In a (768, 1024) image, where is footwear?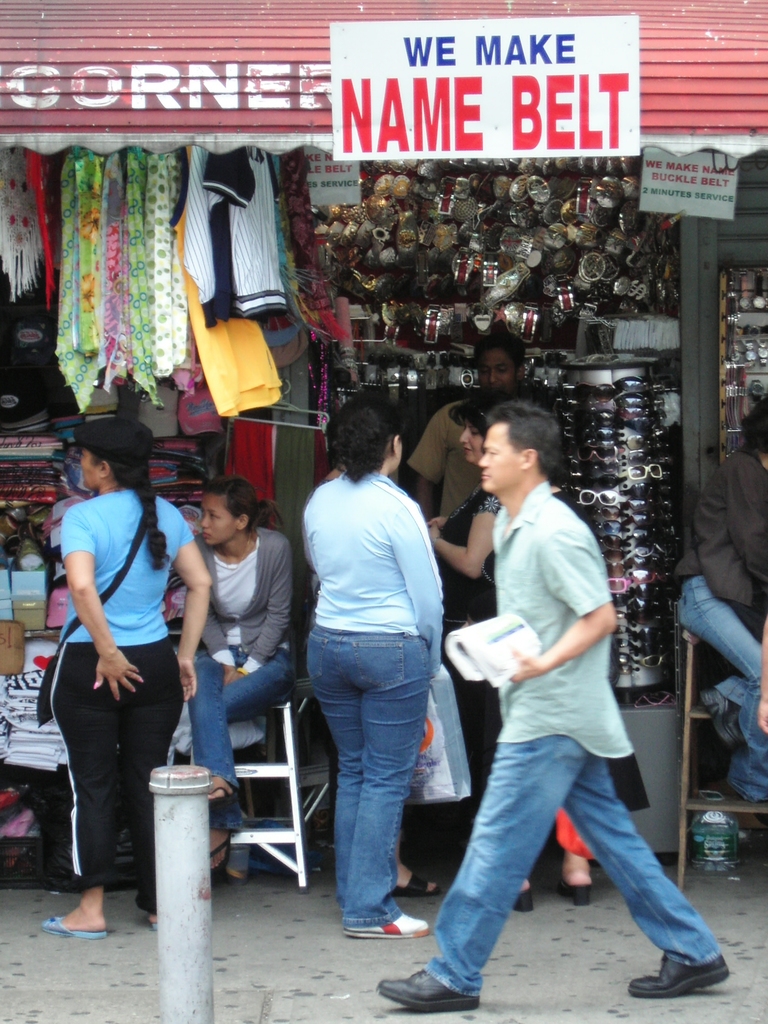
select_region(630, 949, 724, 1002).
